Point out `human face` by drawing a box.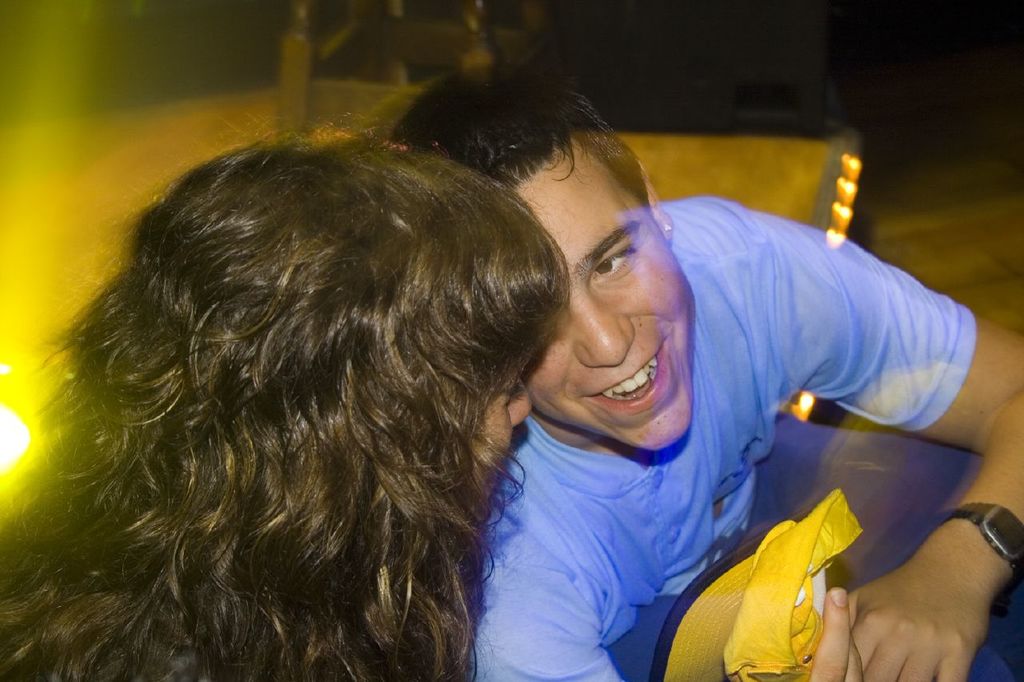
(522, 139, 658, 454).
